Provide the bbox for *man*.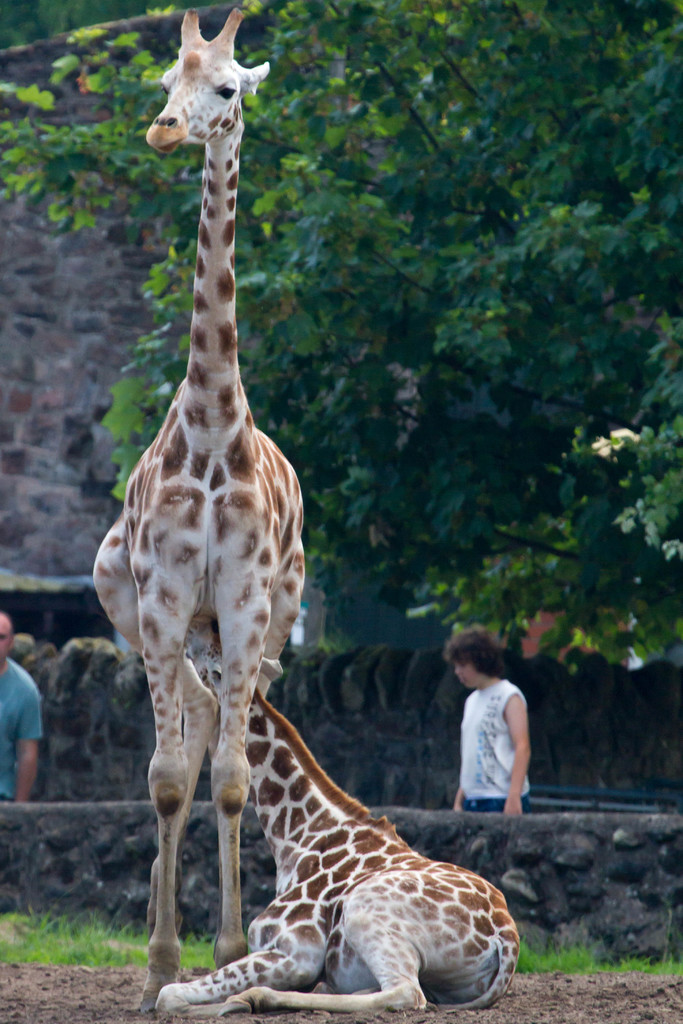
[0, 611, 39, 806].
